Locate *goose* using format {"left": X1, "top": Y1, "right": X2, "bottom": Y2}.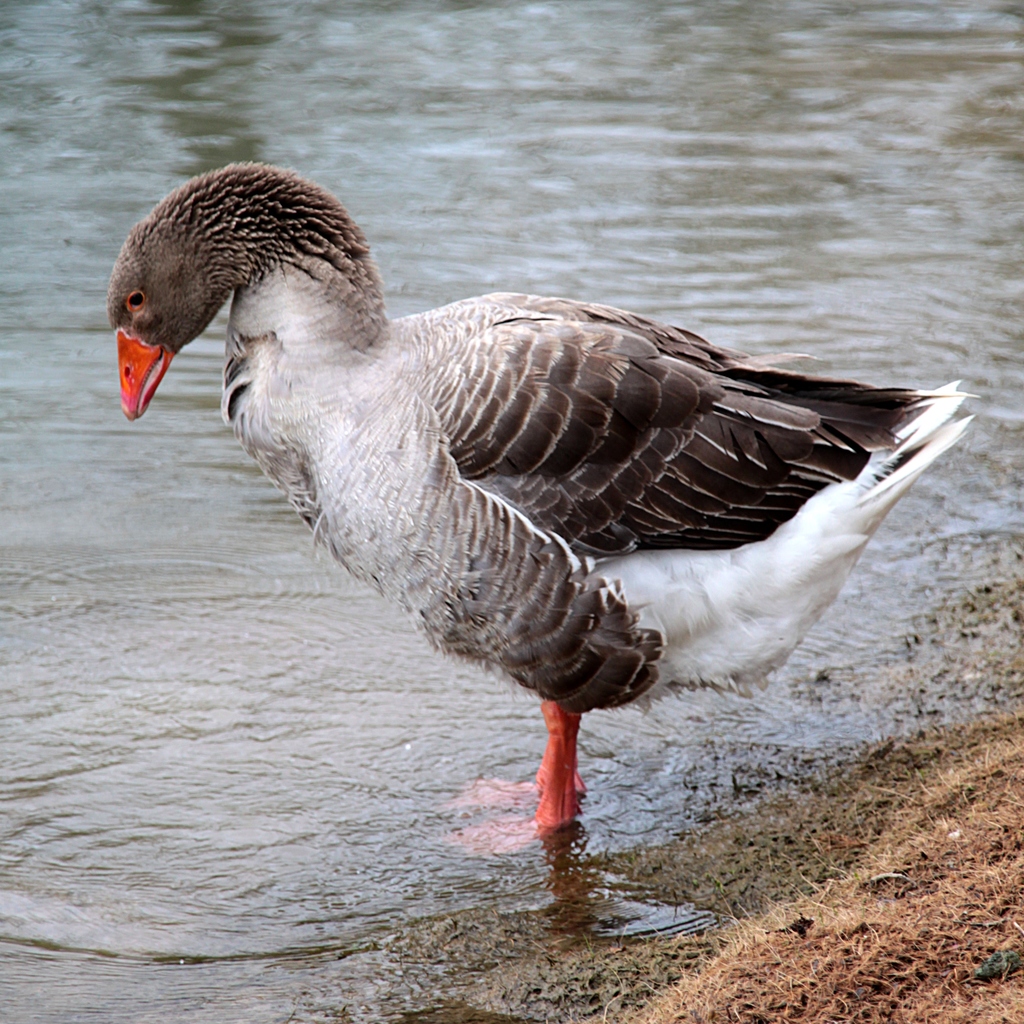
{"left": 60, "top": 170, "right": 978, "bottom": 856}.
